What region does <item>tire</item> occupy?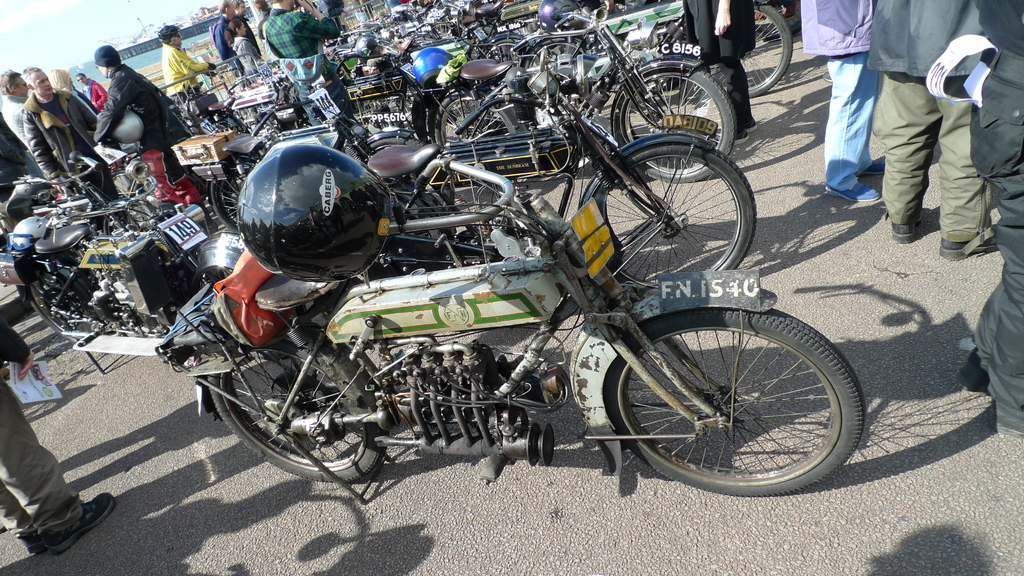
<bbox>520, 39, 592, 111</bbox>.
